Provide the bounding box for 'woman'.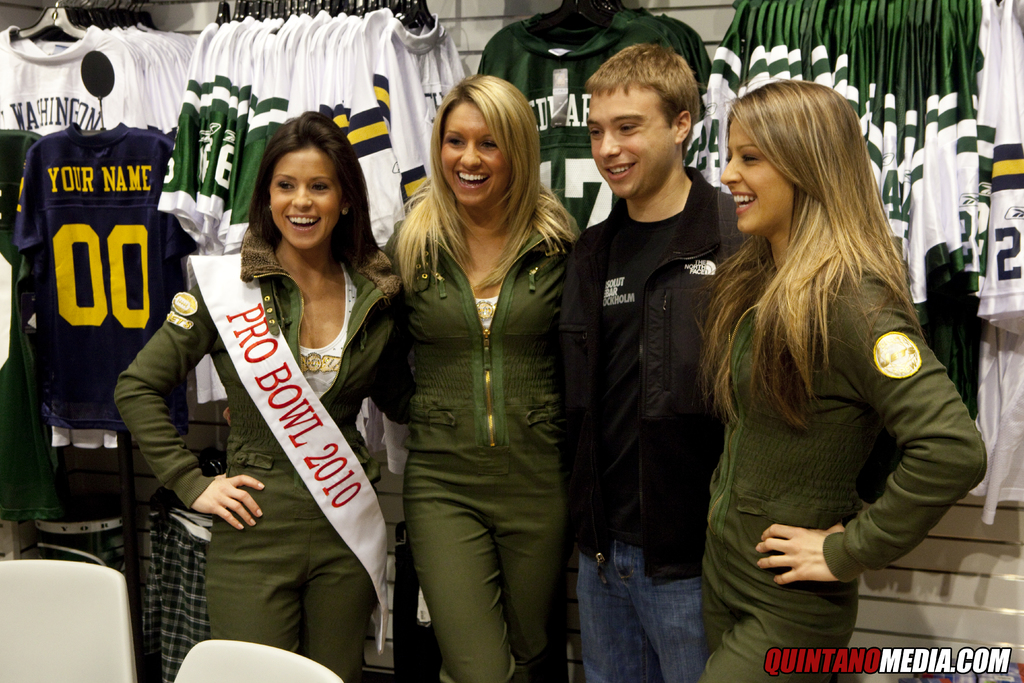
BBox(689, 76, 991, 682).
